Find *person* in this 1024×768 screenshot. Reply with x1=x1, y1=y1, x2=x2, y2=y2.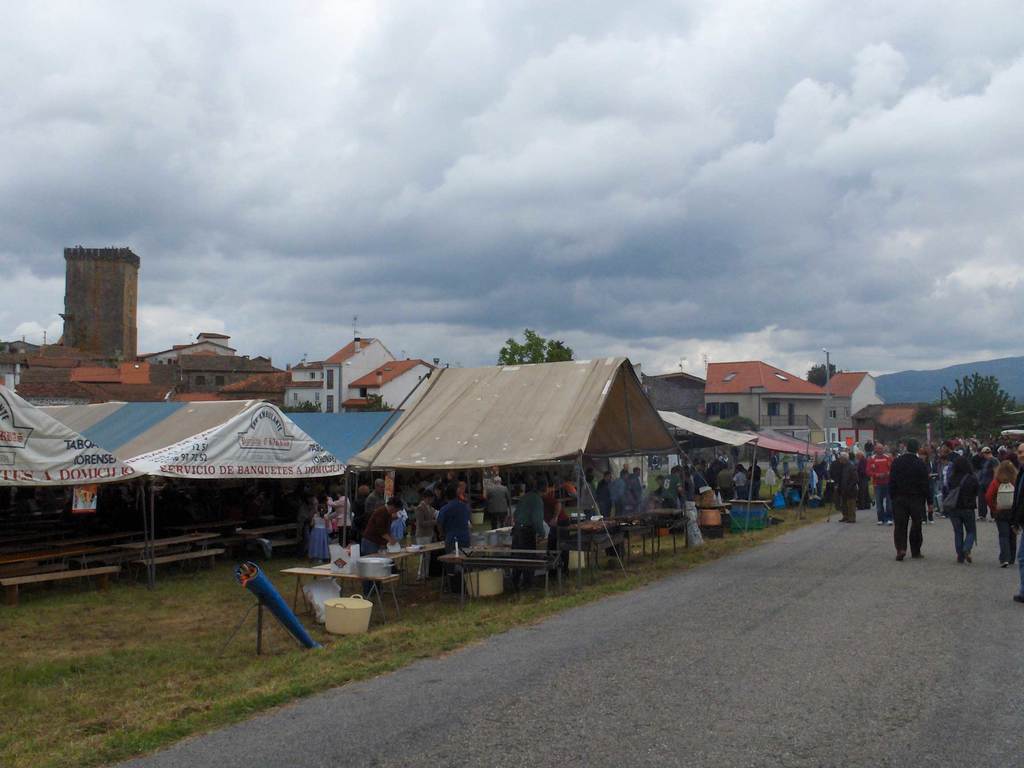
x1=1013, y1=444, x2=1023, y2=599.
